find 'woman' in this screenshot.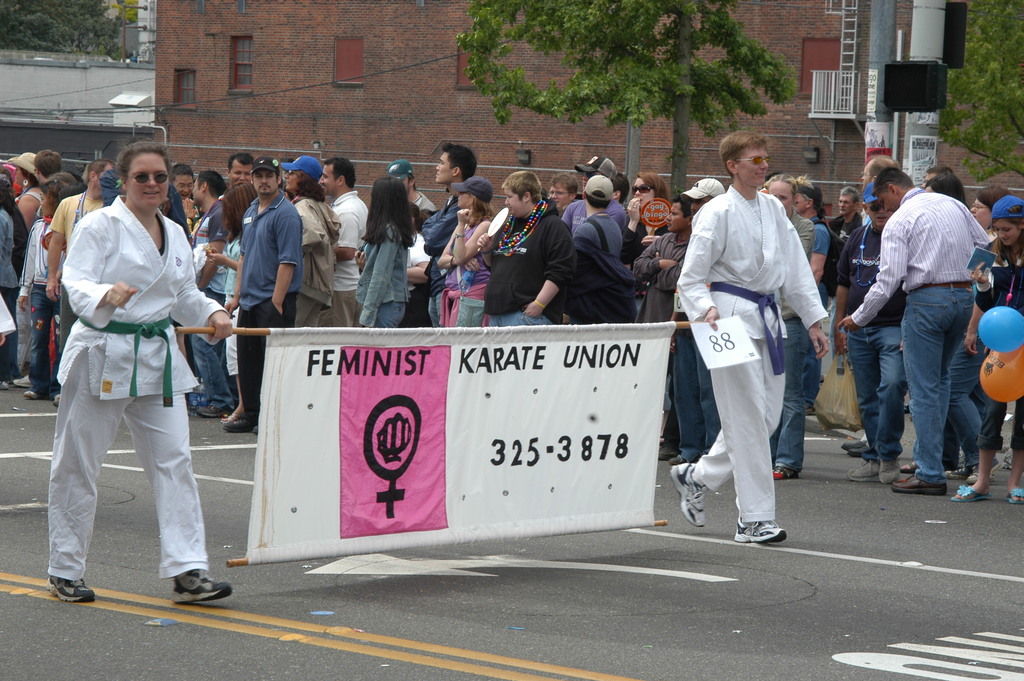
The bounding box for 'woman' is bbox(620, 172, 672, 307).
